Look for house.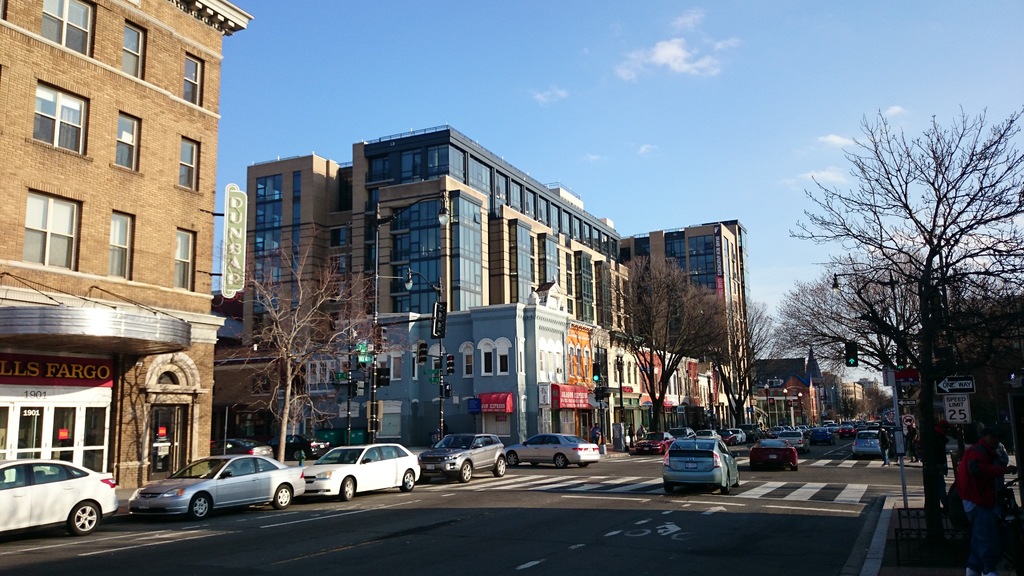
Found: x1=0, y1=0, x2=258, y2=510.
